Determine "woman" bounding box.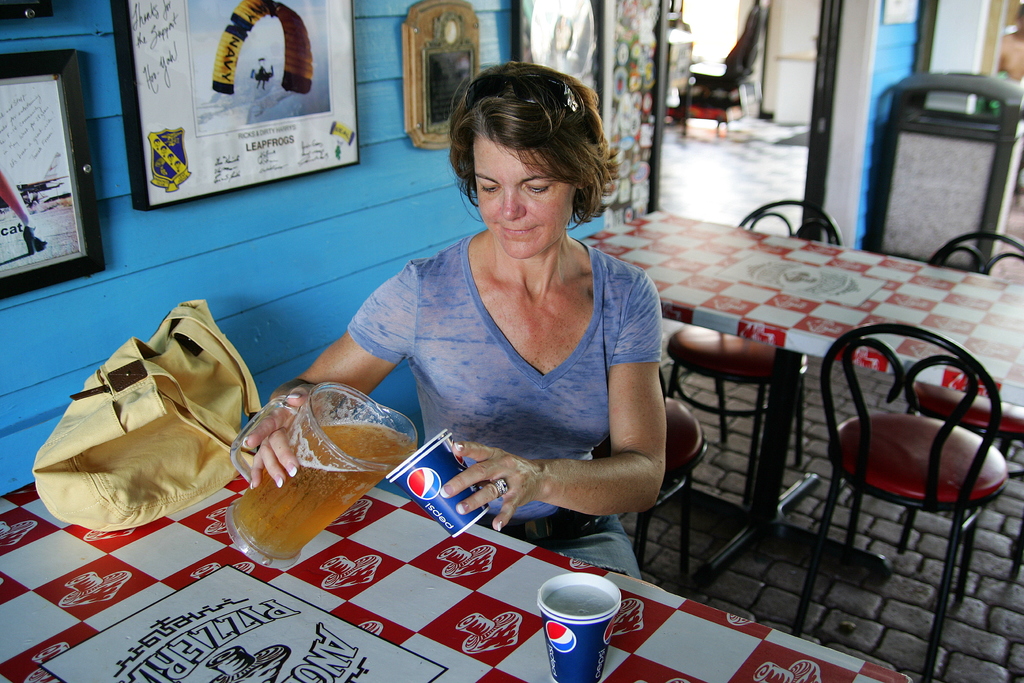
Determined: Rect(331, 69, 680, 582).
